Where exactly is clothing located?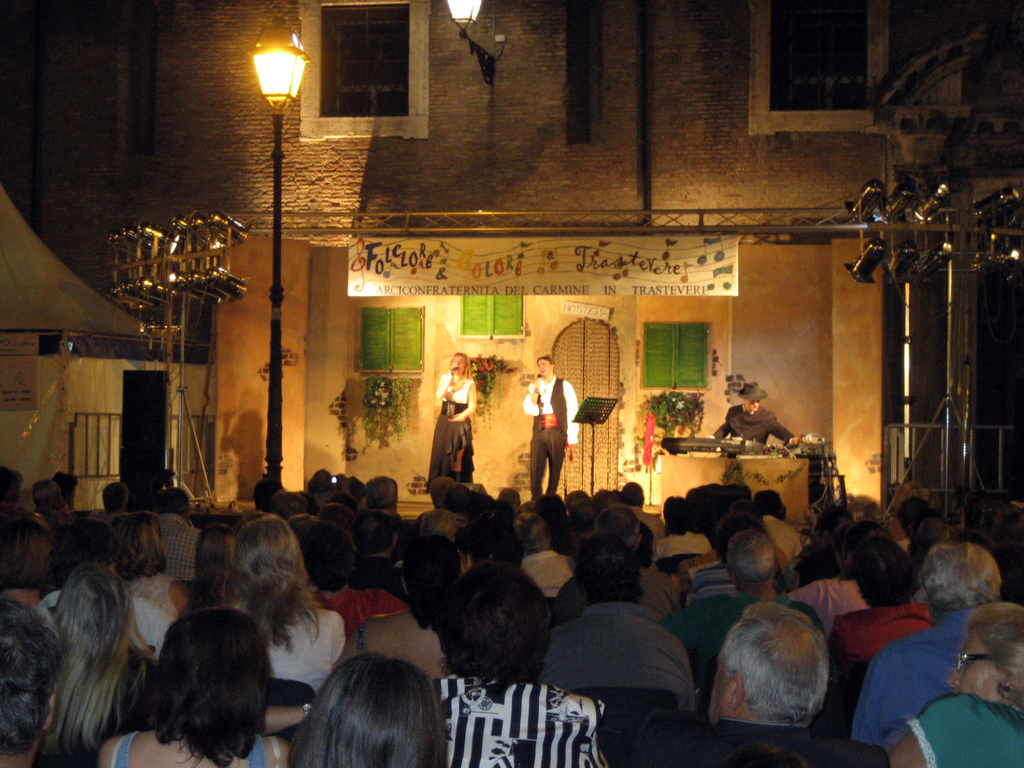
Its bounding box is pyautogui.locateOnScreen(330, 584, 404, 651).
